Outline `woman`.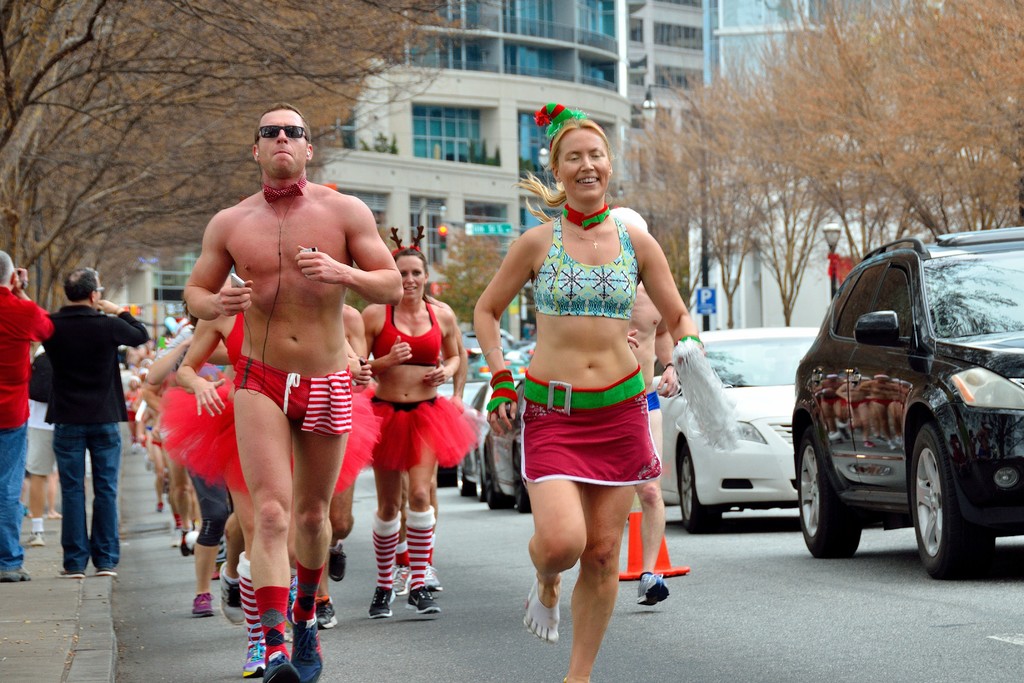
Outline: box=[154, 266, 397, 682].
